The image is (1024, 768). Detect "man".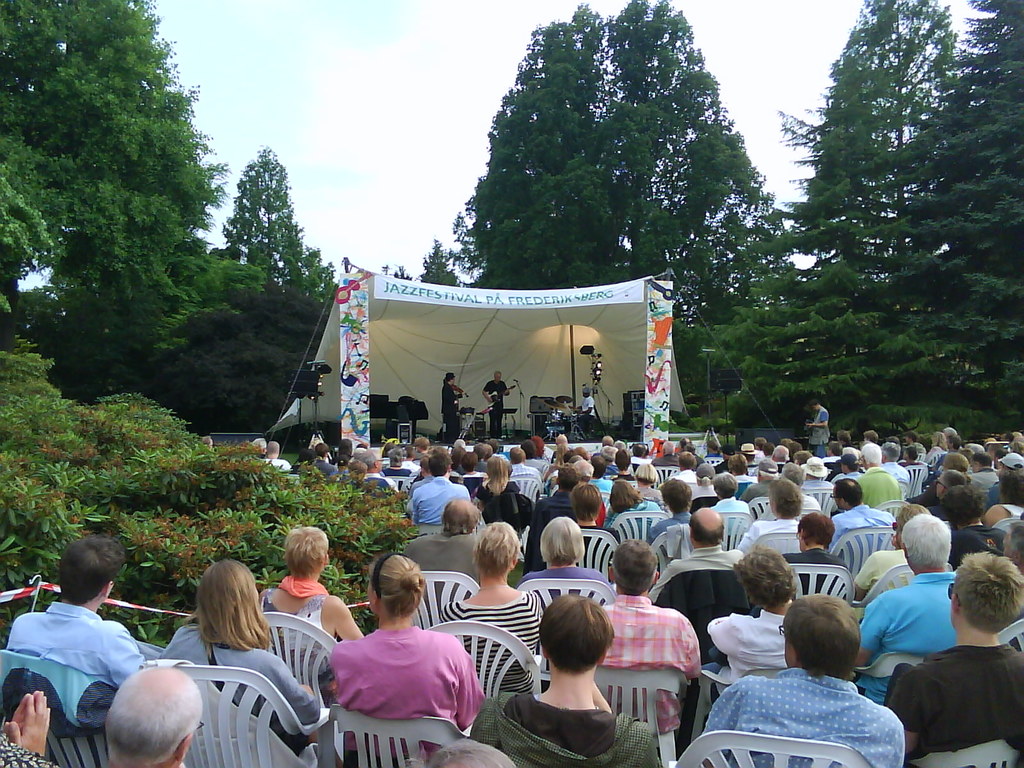
Detection: (265, 442, 291, 470).
